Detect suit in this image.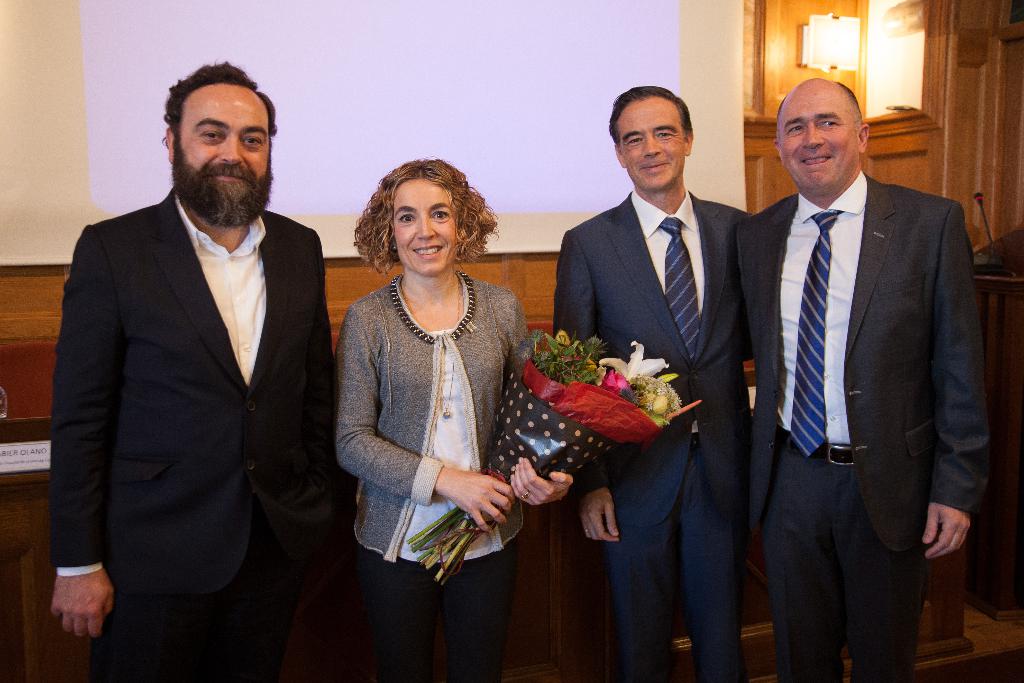
Detection: locate(554, 188, 755, 682).
